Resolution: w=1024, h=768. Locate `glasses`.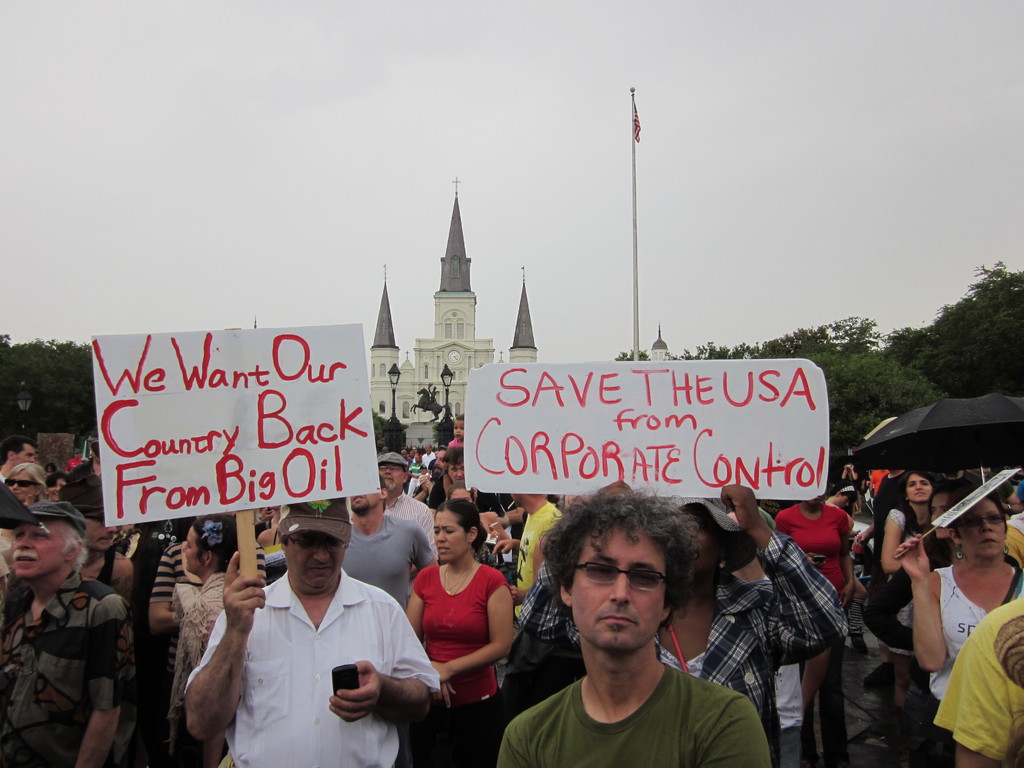
[x1=287, y1=538, x2=349, y2=554].
